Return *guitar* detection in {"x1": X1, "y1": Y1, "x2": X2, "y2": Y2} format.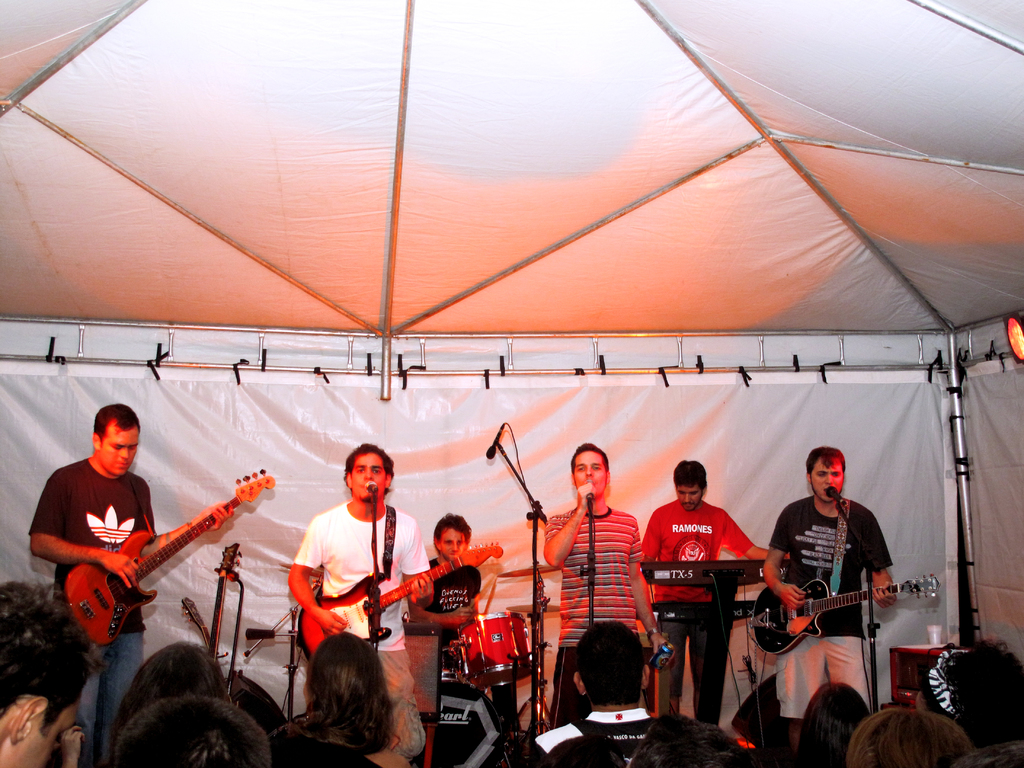
{"x1": 296, "y1": 552, "x2": 515, "y2": 669}.
